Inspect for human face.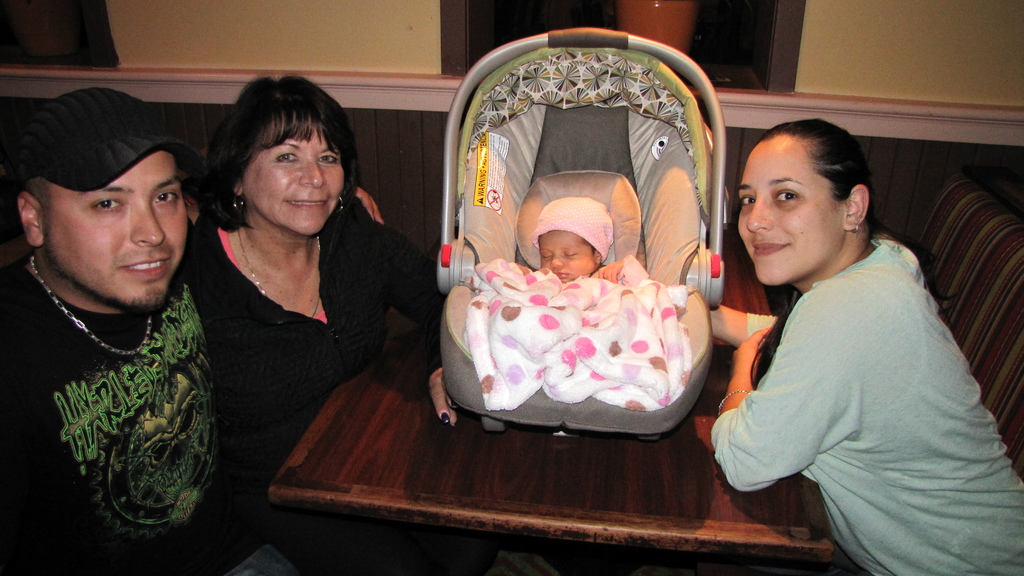
Inspection: 239/128/338/238.
